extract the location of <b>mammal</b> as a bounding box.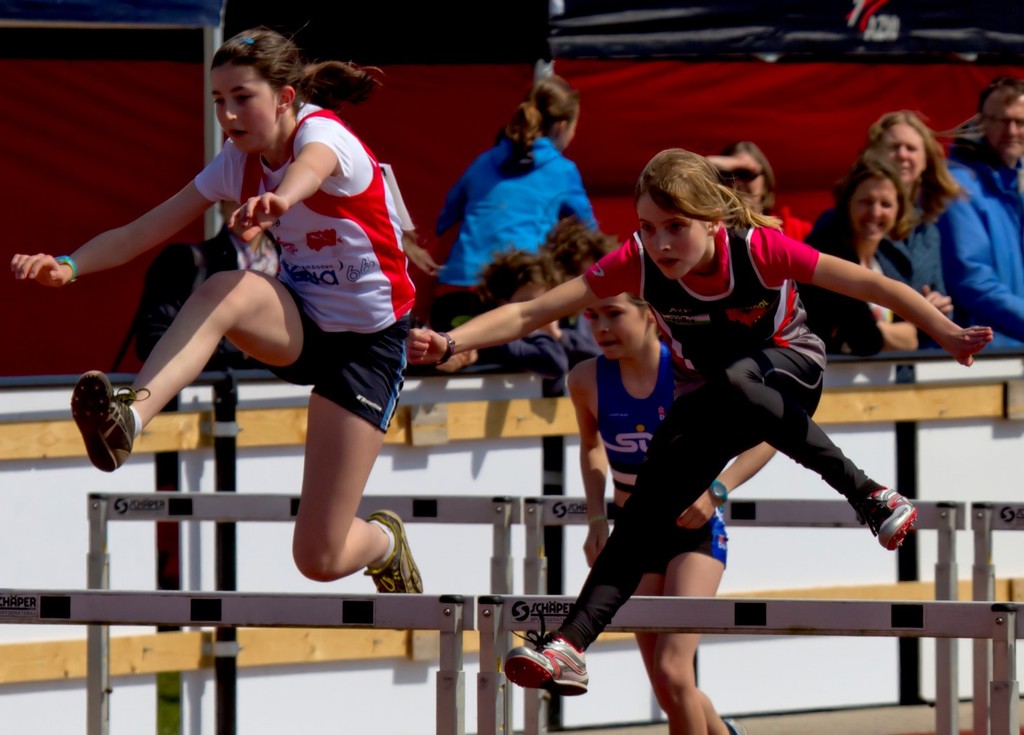
x1=5 y1=26 x2=427 y2=592.
